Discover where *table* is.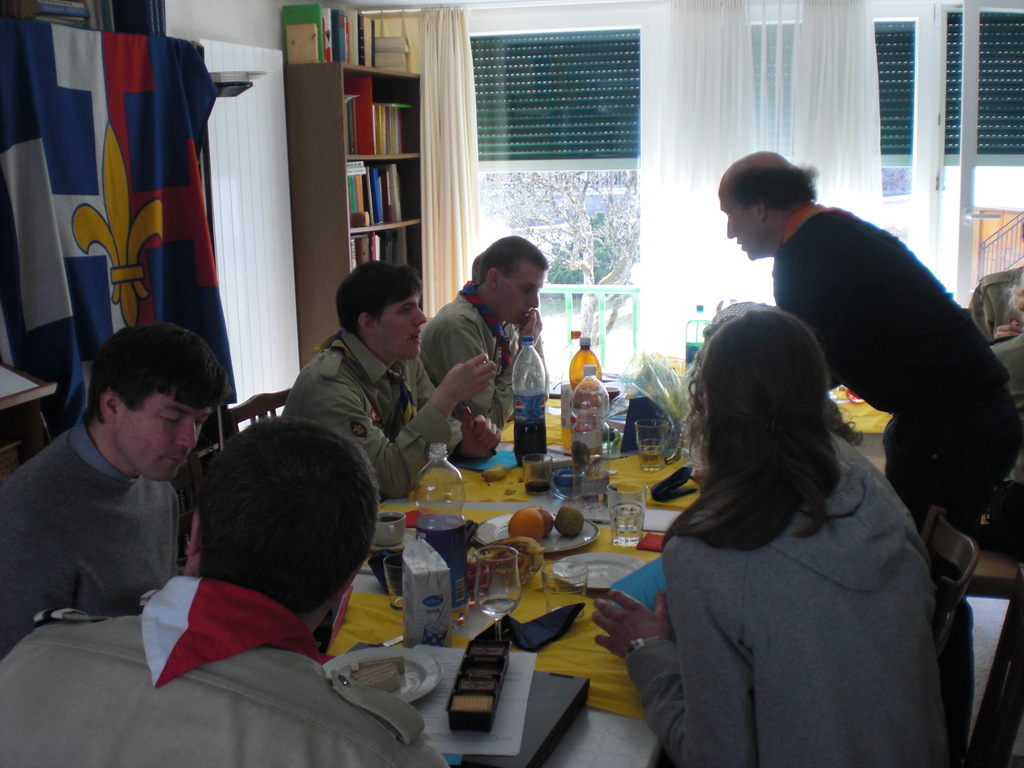
Discovered at bbox=[145, 401, 903, 756].
